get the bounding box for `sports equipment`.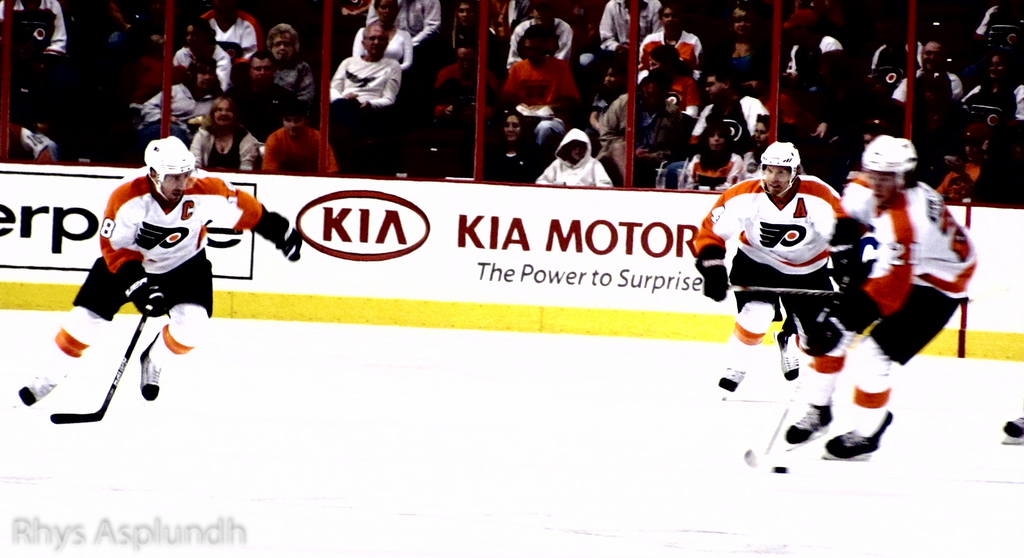
bbox=(821, 412, 892, 462).
